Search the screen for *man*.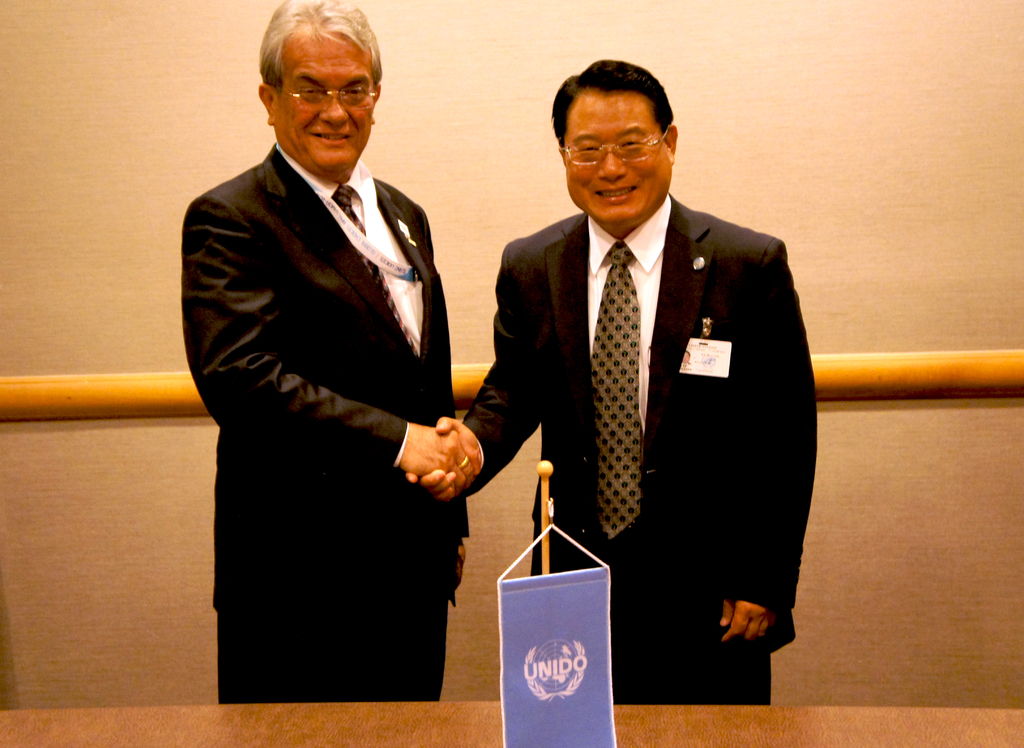
Found at bbox(179, 1, 486, 710).
